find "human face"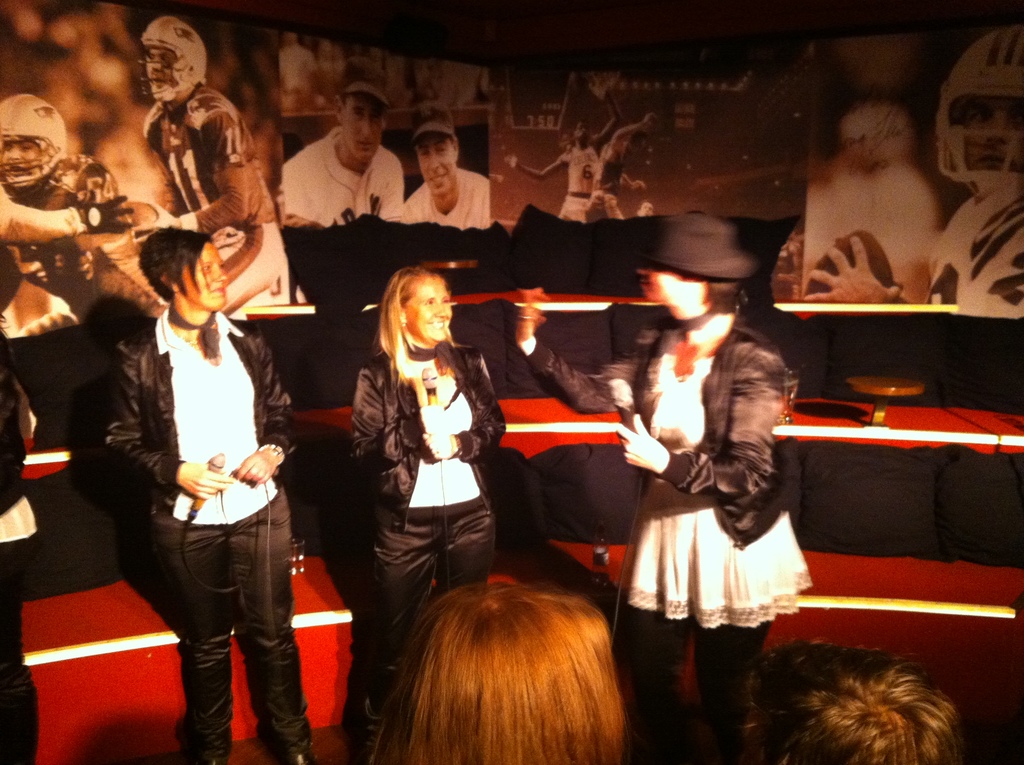
2,141,40,165
